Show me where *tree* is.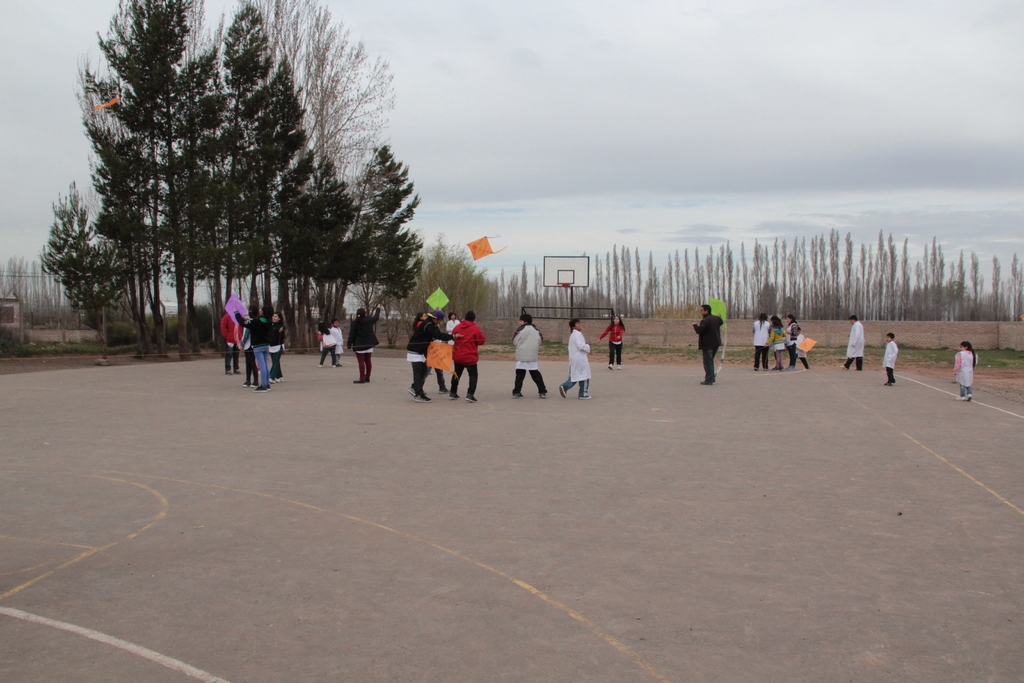
*tree* is at box=[73, 0, 163, 340].
